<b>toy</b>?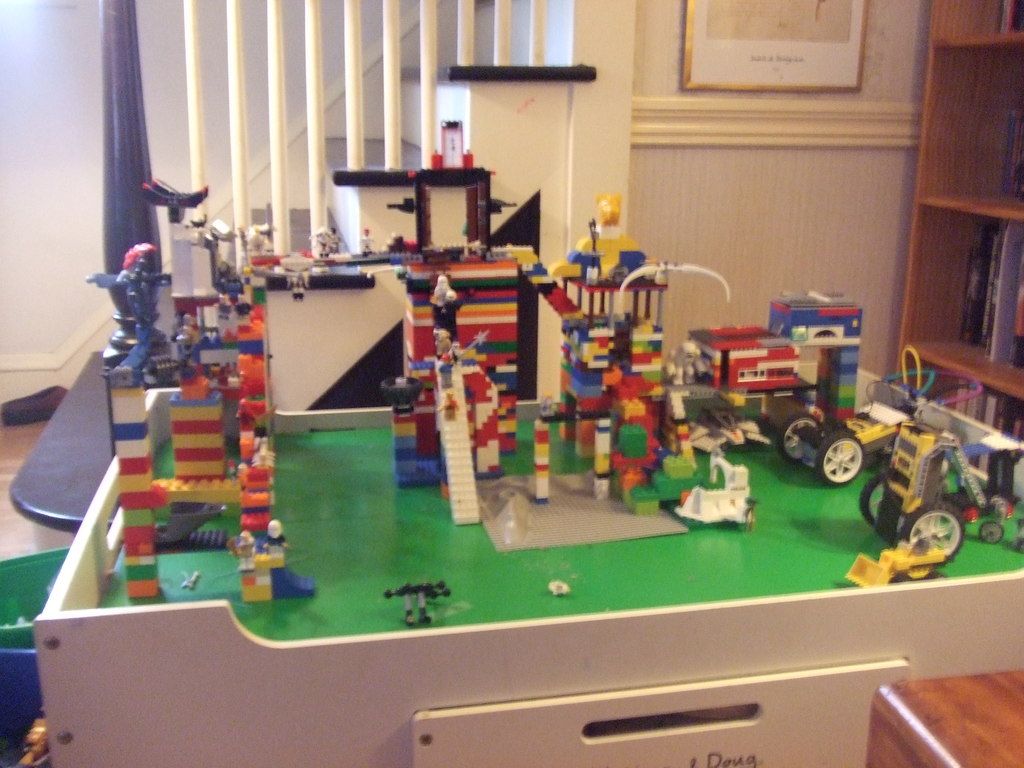
67/178/324/609
